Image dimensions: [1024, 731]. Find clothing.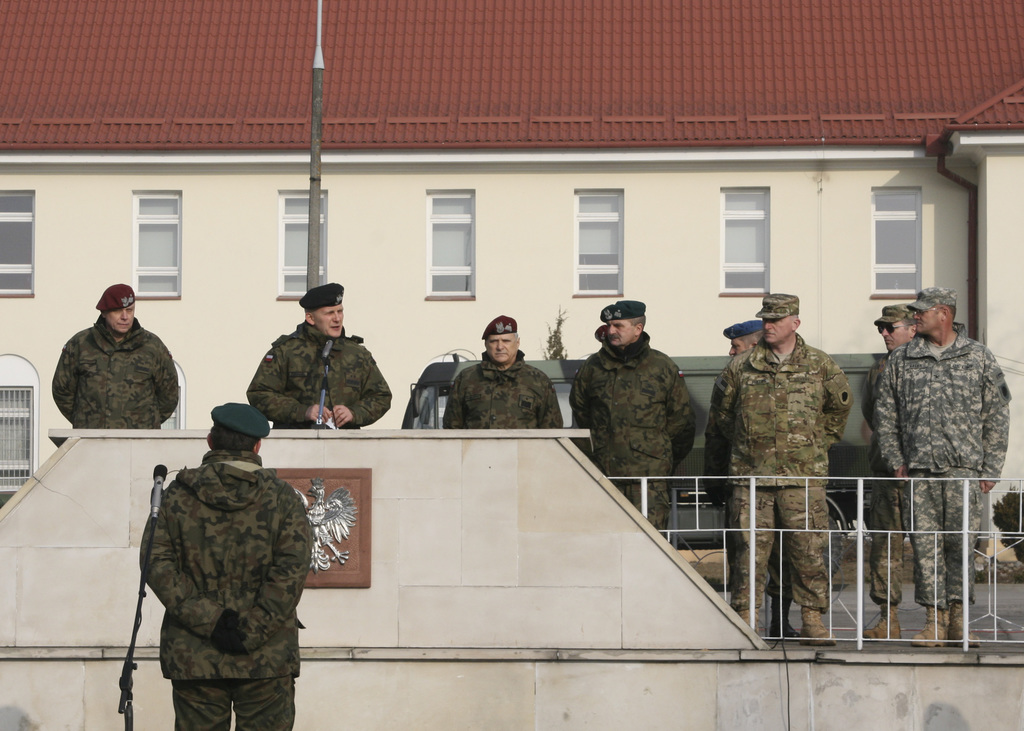
bbox=[440, 349, 566, 432].
